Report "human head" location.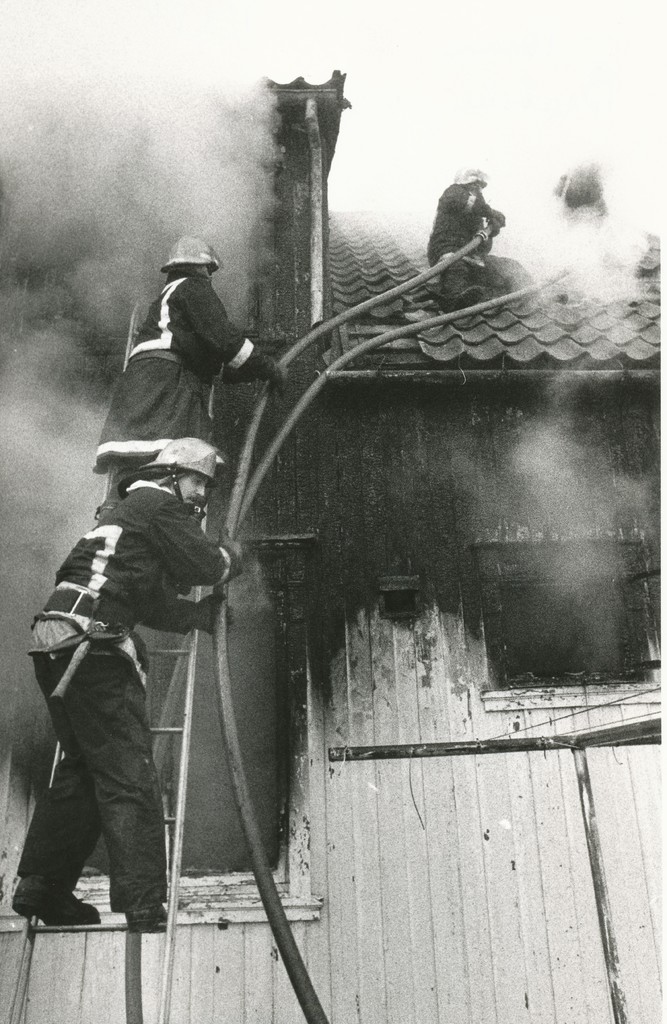
Report: <bbox>162, 467, 213, 507</bbox>.
